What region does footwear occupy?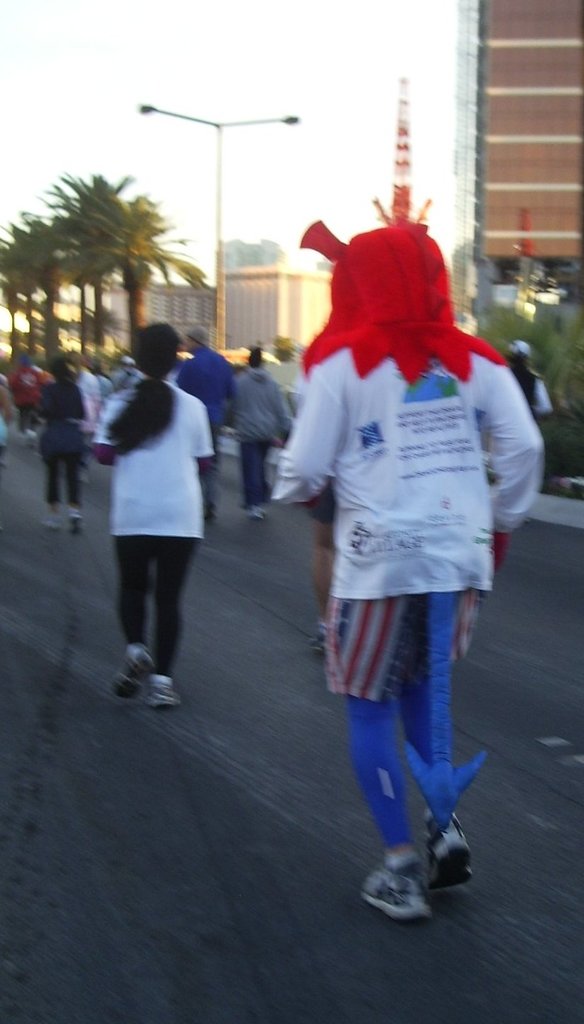
l=67, t=508, r=84, b=530.
